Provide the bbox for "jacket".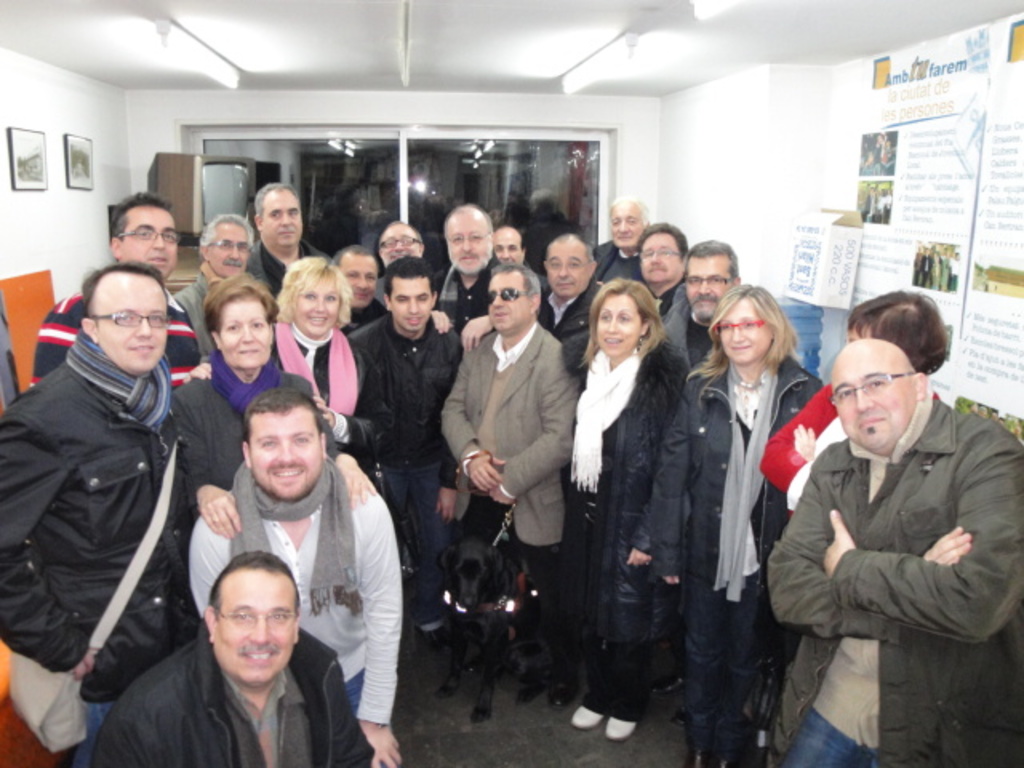
(763, 395, 1022, 766).
